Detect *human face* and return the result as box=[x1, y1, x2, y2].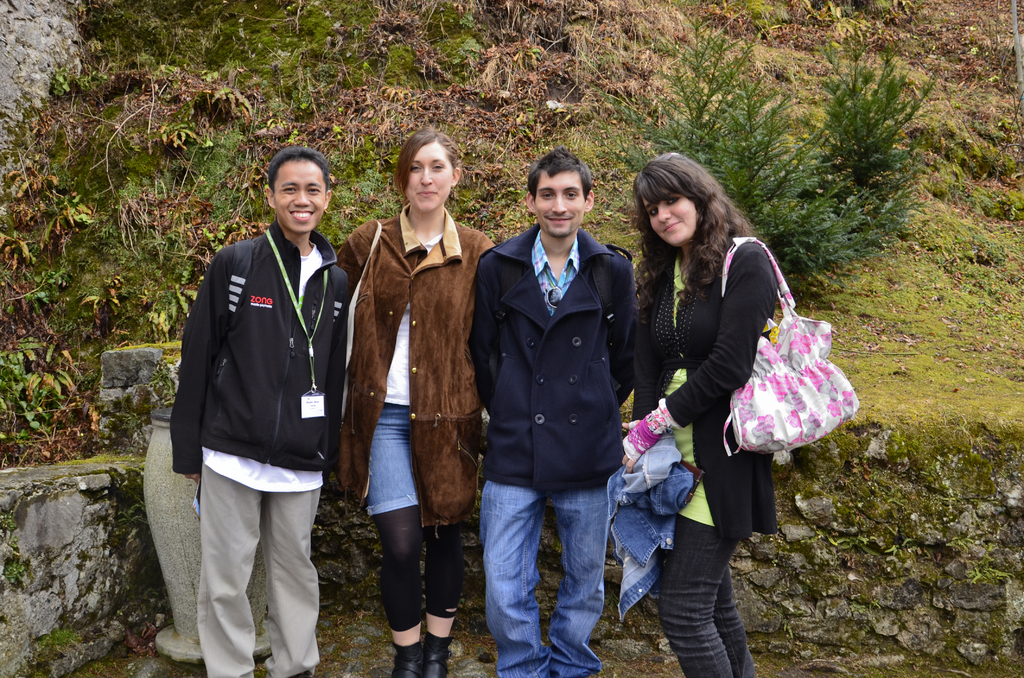
box=[406, 145, 452, 211].
